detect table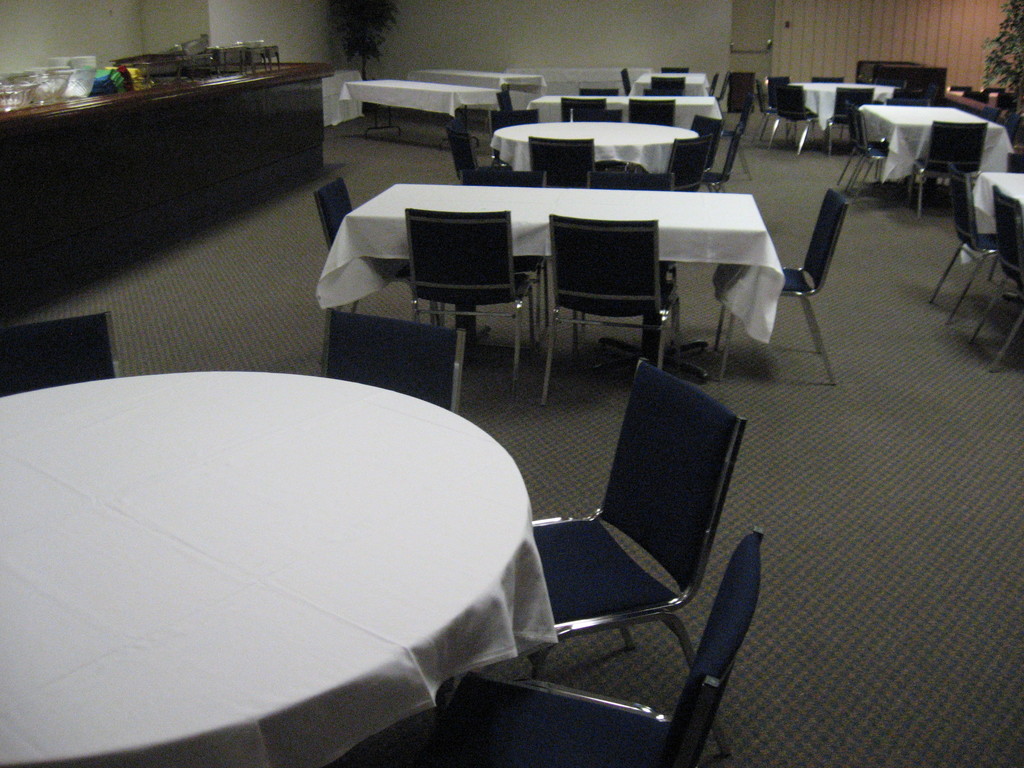
left=328, top=177, right=771, bottom=380
